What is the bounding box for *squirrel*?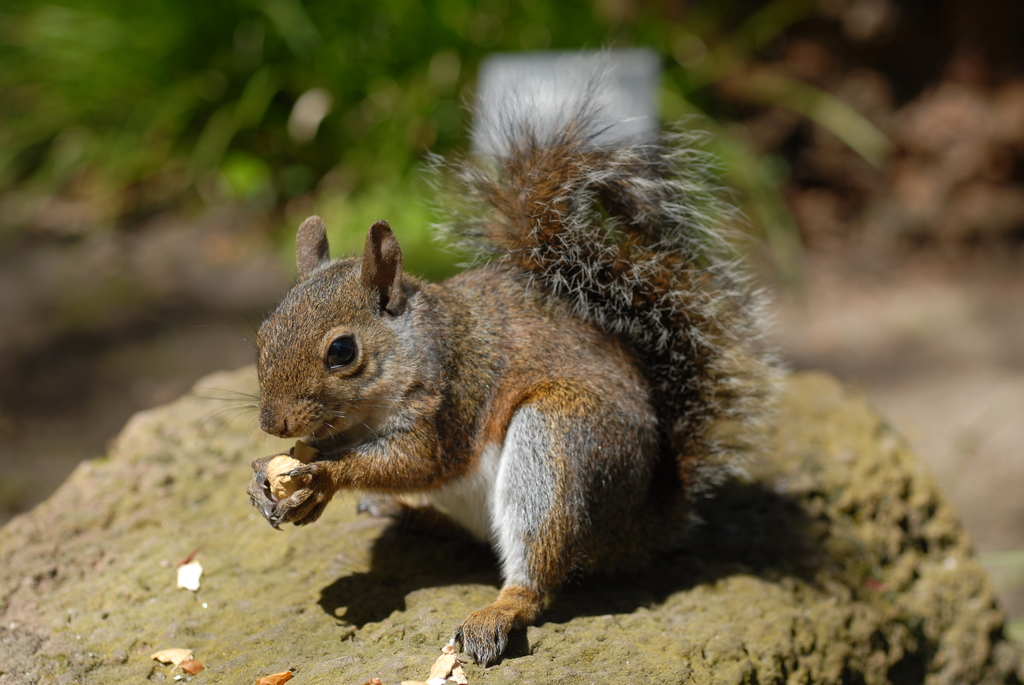
198:37:788:664.
